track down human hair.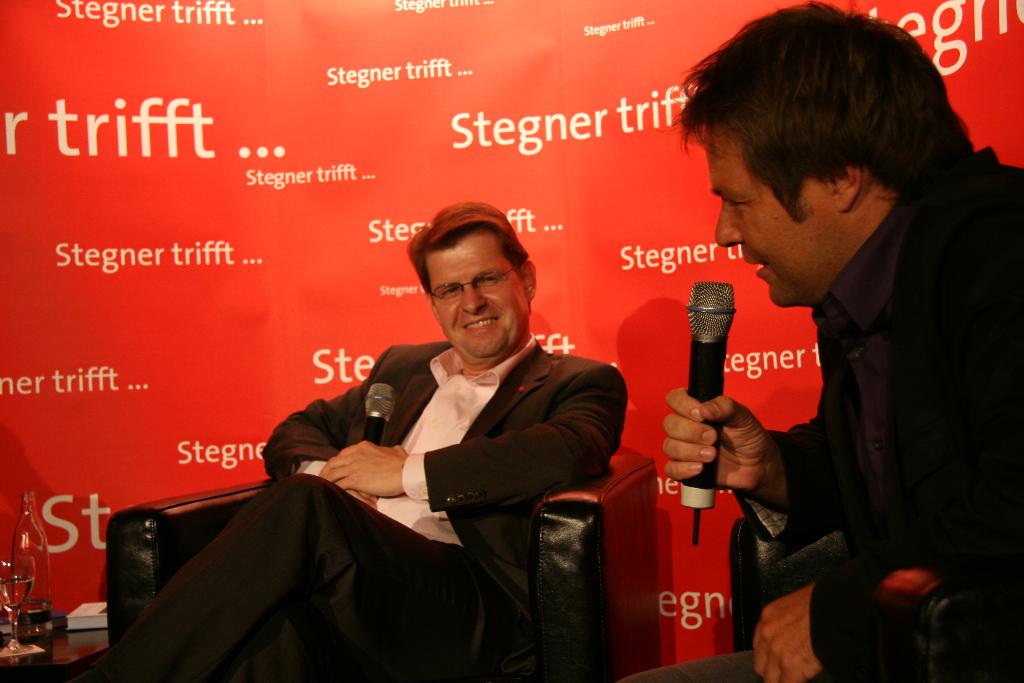
Tracked to bbox=[404, 198, 528, 297].
